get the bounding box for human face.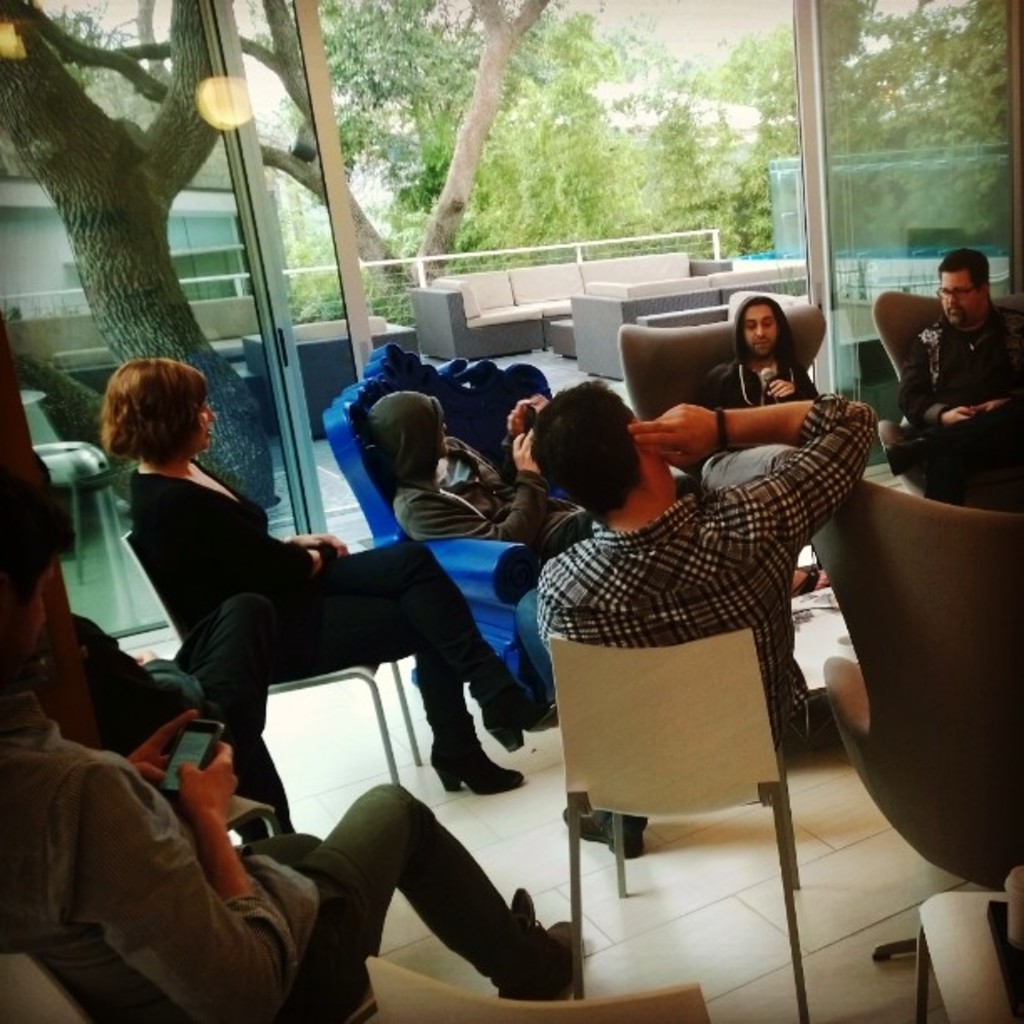
[left=191, top=390, right=214, bottom=448].
